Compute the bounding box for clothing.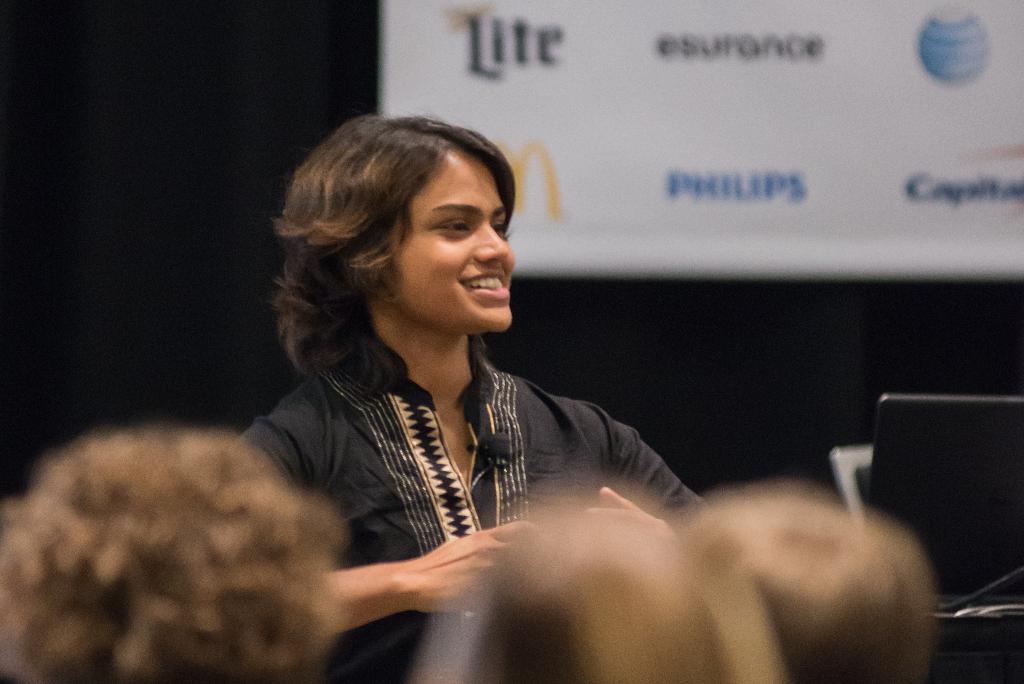
222/276/698/639.
